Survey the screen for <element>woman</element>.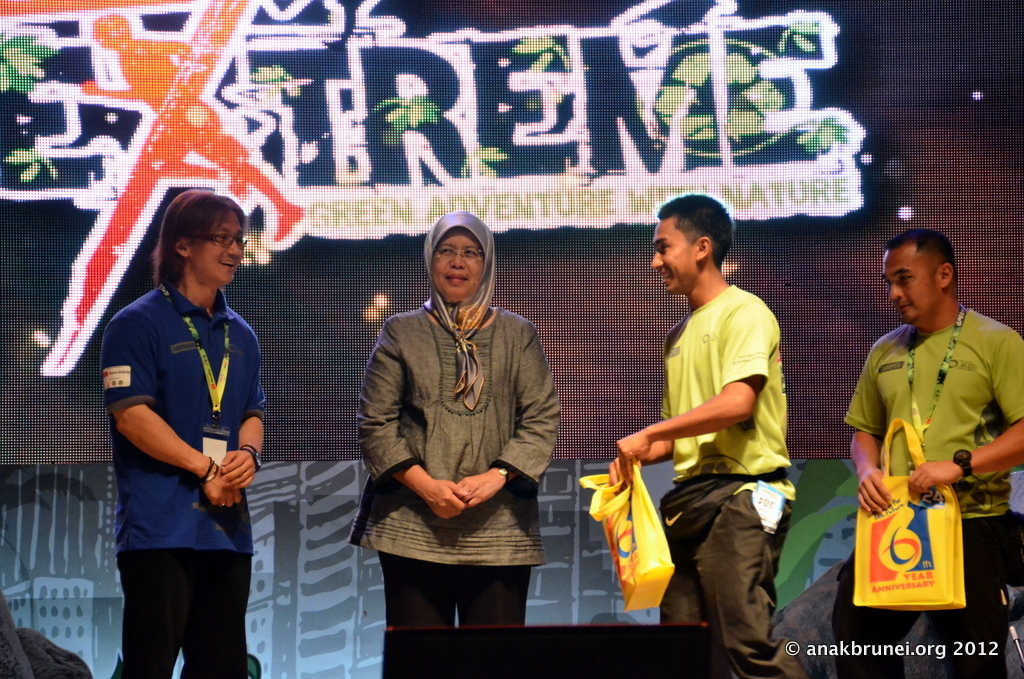
Survey found: [359,206,563,645].
